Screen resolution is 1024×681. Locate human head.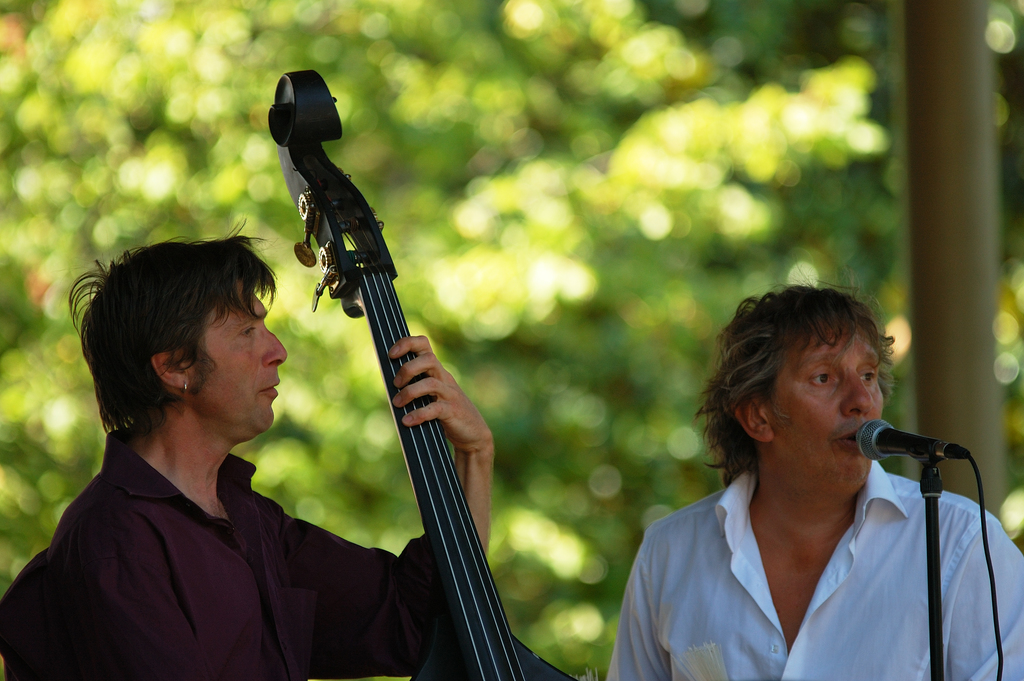
Rect(81, 238, 292, 438).
